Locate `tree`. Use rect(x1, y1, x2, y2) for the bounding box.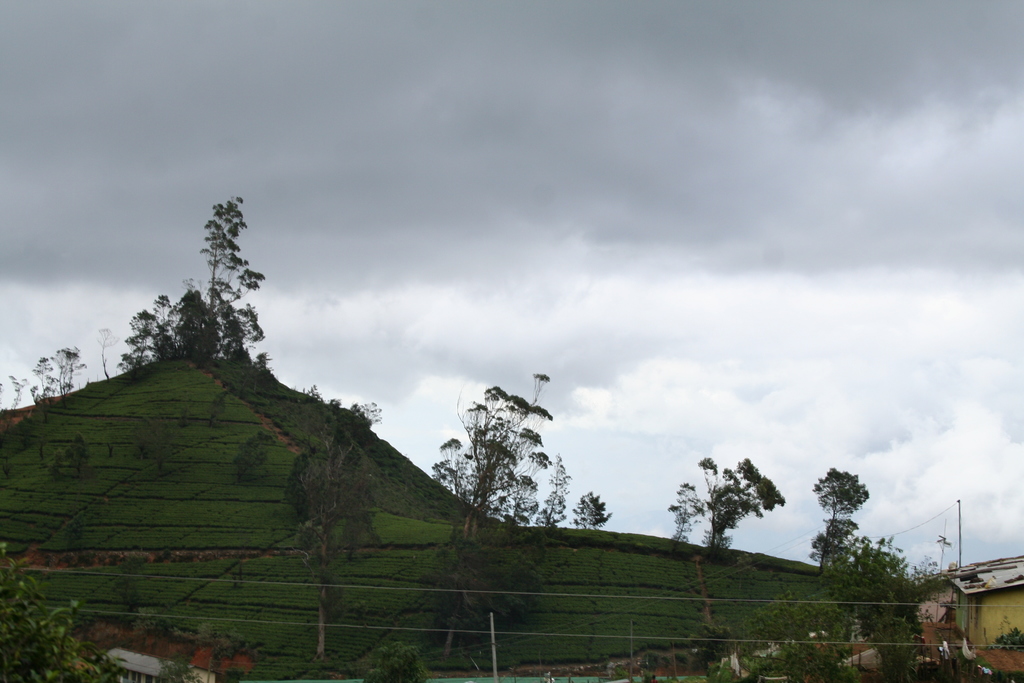
rect(570, 493, 610, 527).
